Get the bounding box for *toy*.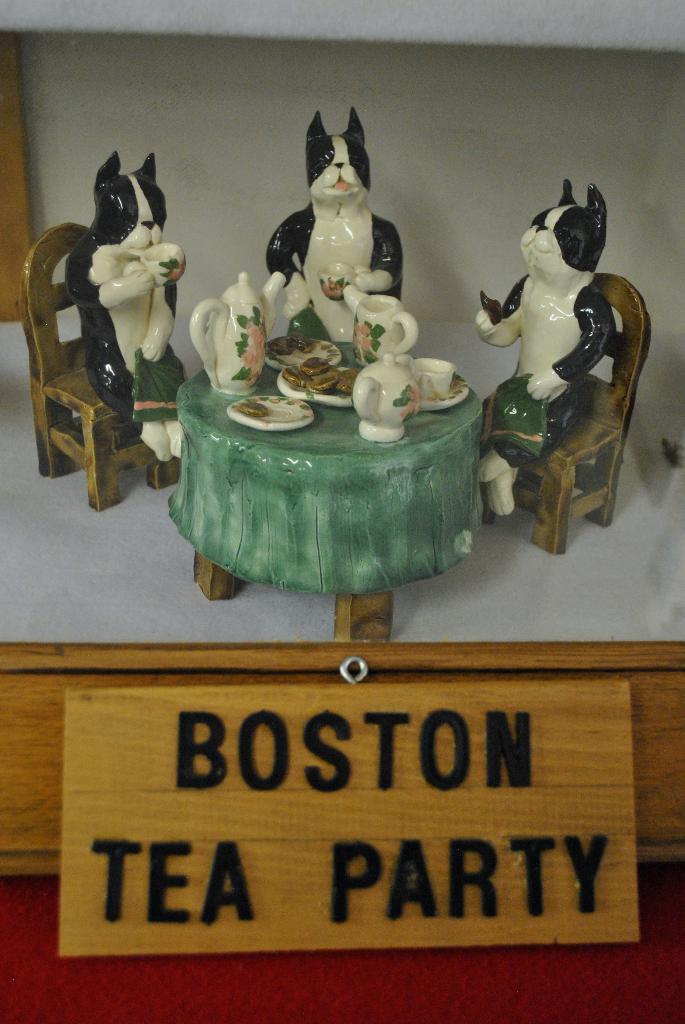
[x1=169, y1=383, x2=481, y2=641].
